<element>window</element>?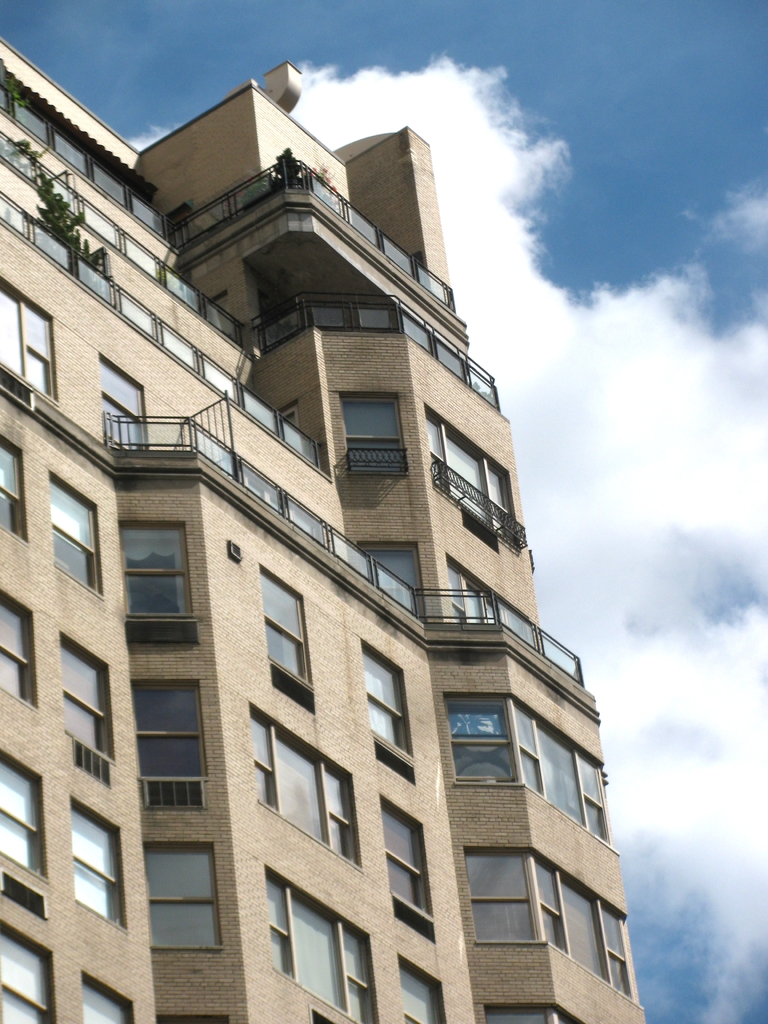
[0,287,60,397]
